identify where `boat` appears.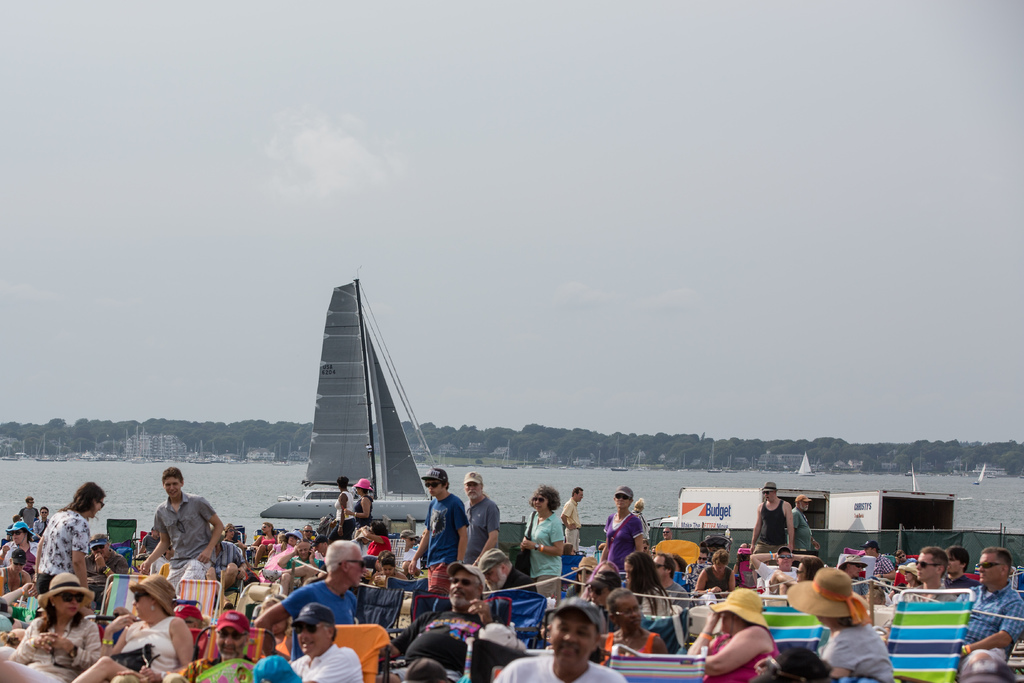
Appears at detection(707, 441, 724, 472).
